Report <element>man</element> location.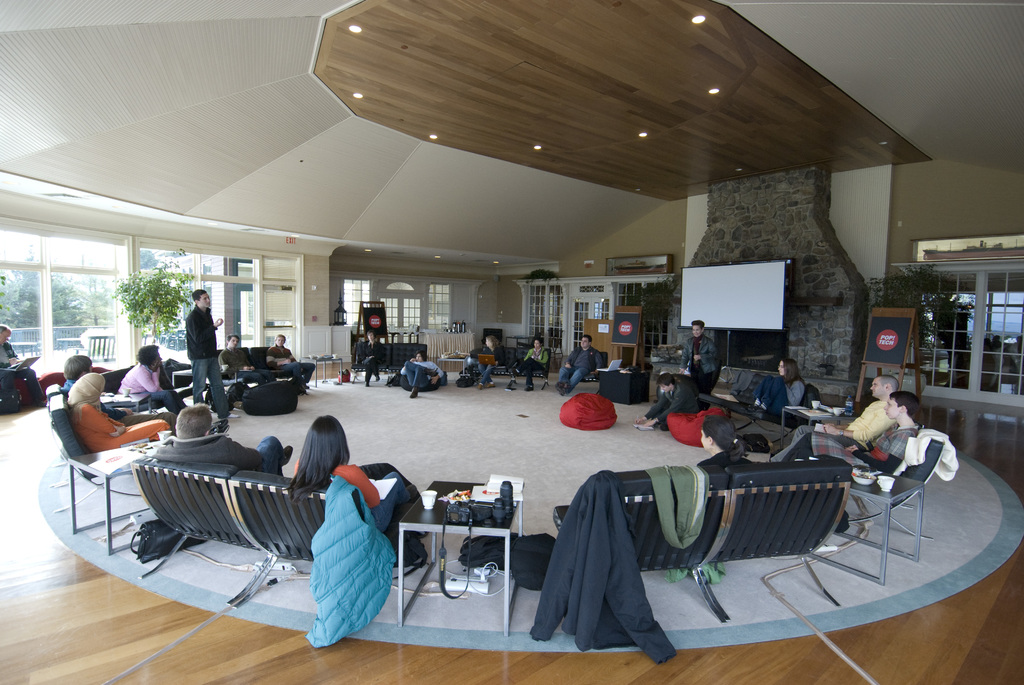
Report: <region>264, 333, 317, 394</region>.
